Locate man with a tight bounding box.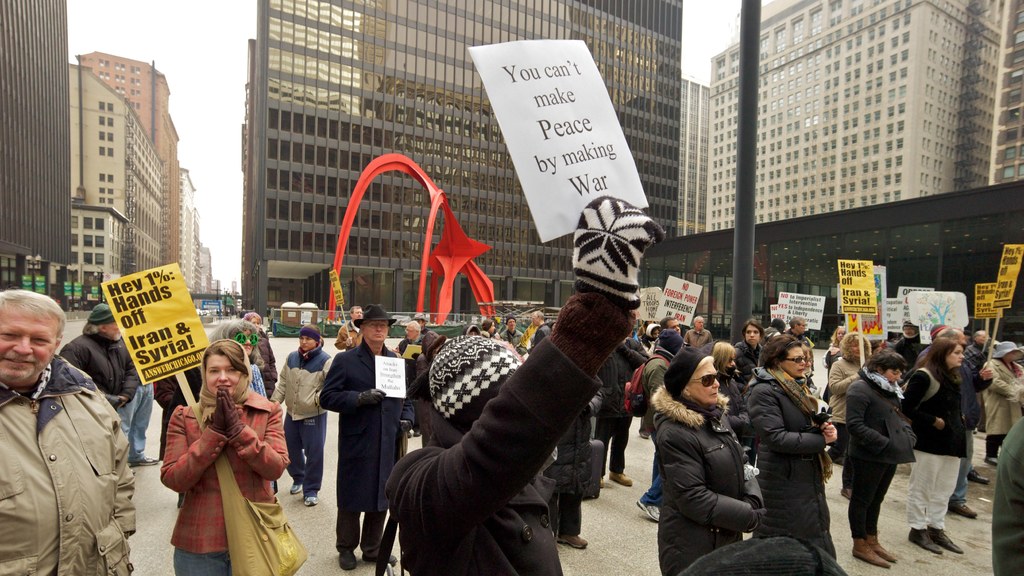
bbox=(61, 298, 141, 445).
